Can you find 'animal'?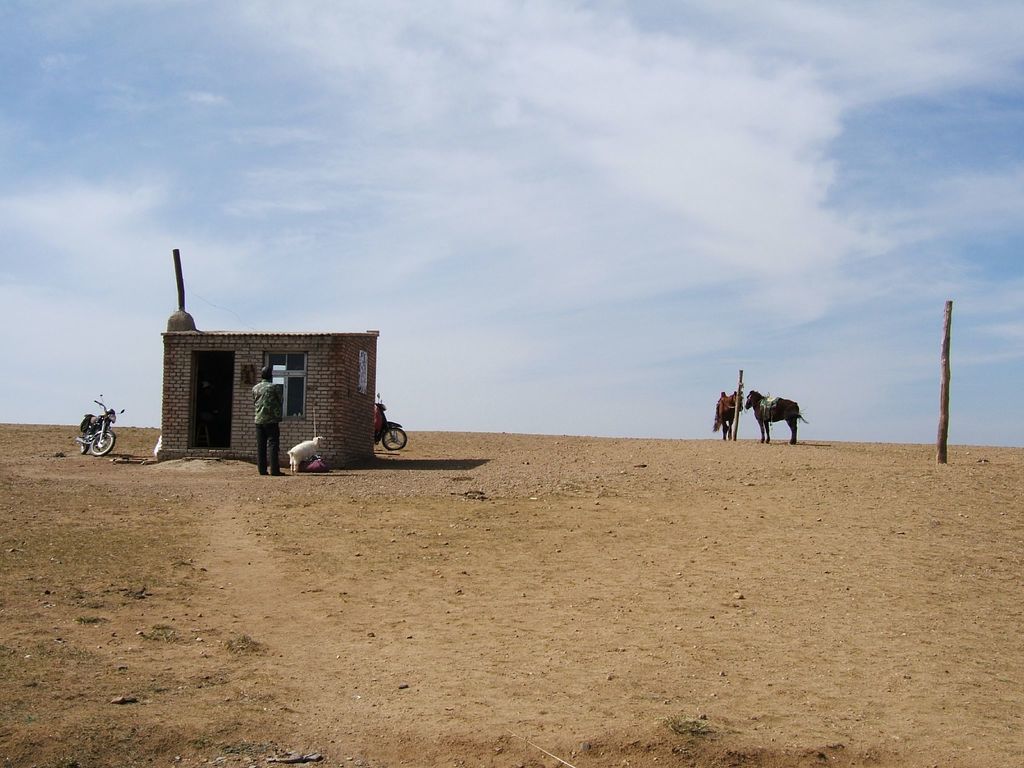
Yes, bounding box: [x1=708, y1=384, x2=738, y2=442].
